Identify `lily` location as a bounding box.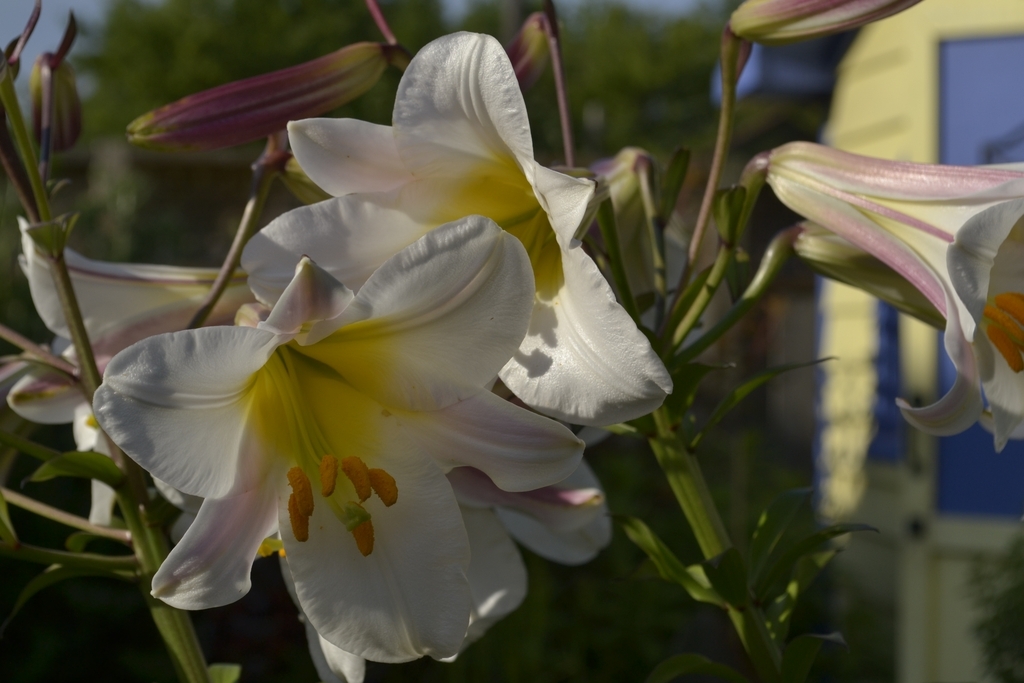
755 155 1023 438.
